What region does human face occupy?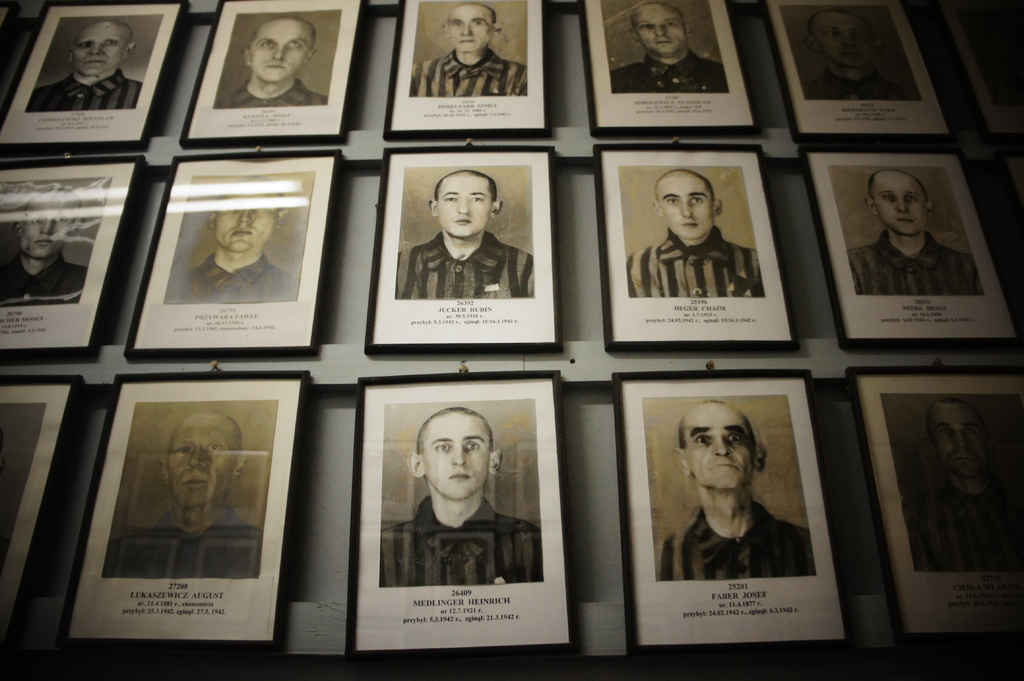
locate(216, 184, 276, 252).
